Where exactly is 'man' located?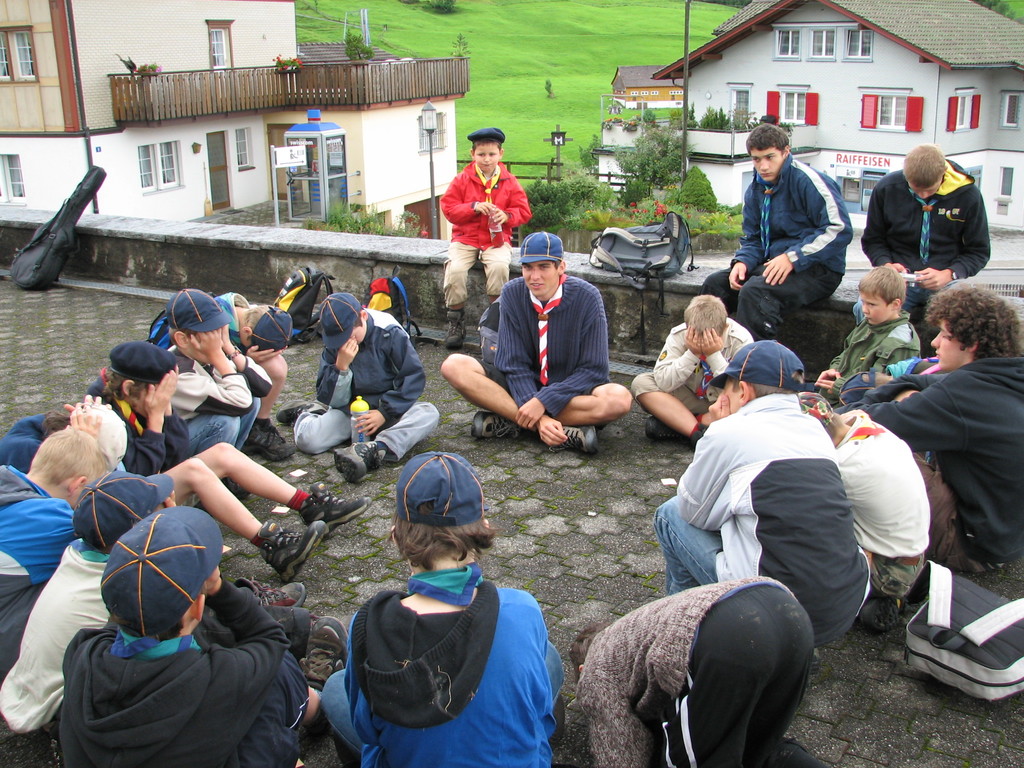
Its bounding box is rect(651, 339, 876, 650).
